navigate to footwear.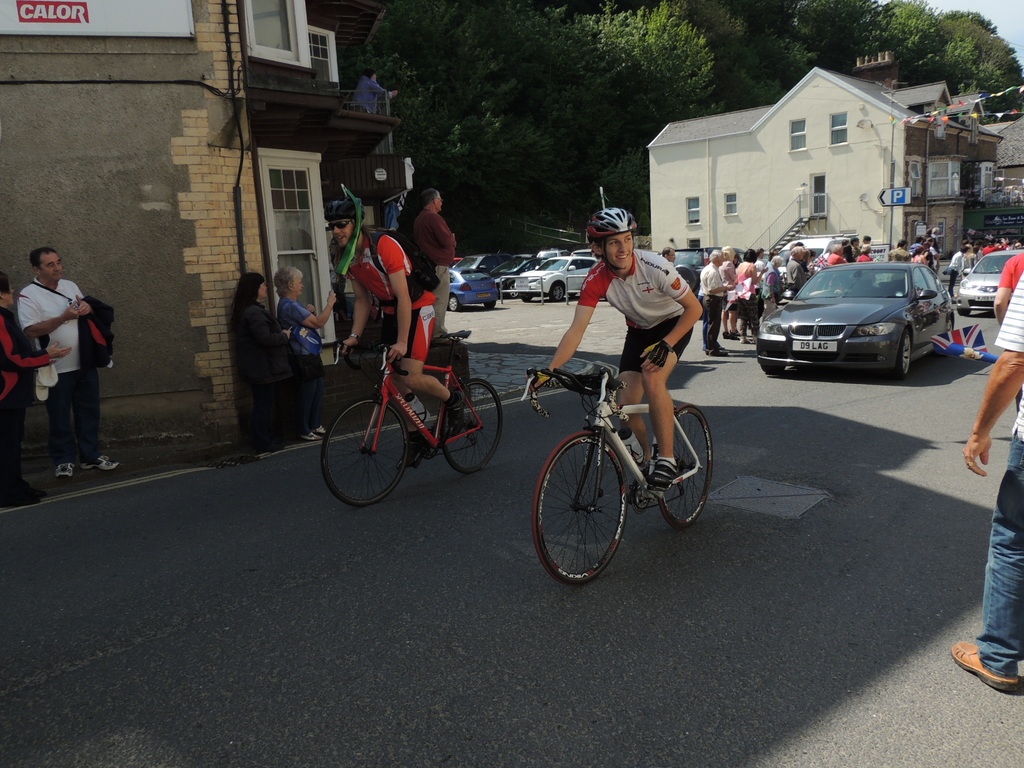
Navigation target: <box>714,344,731,357</box>.
